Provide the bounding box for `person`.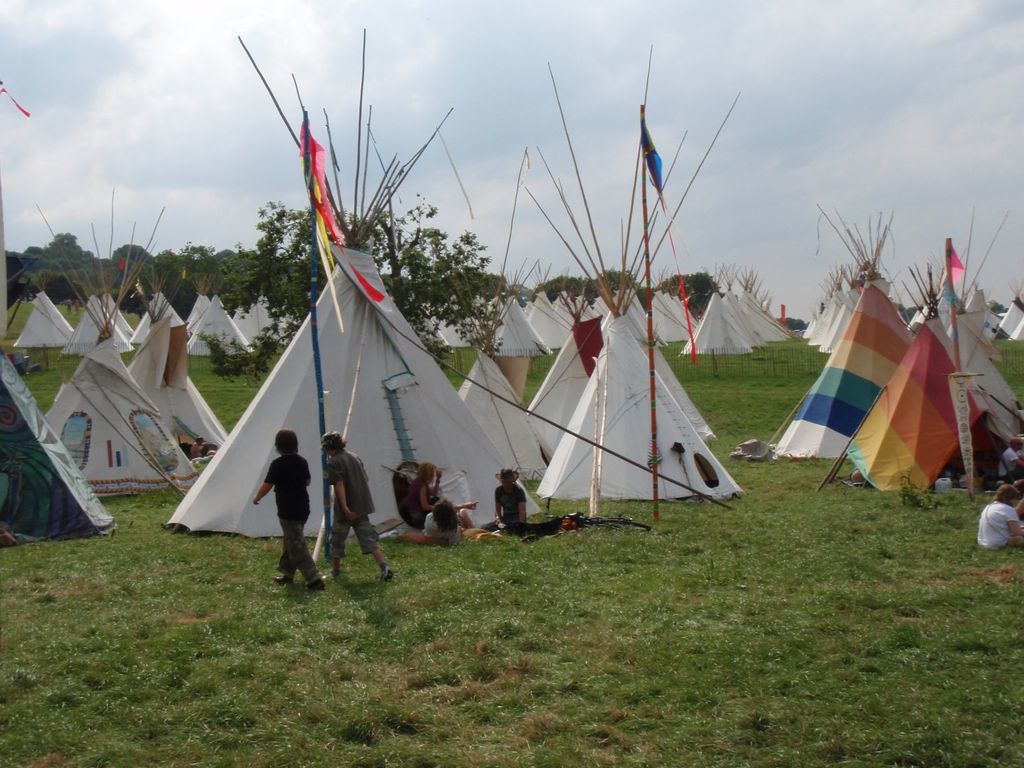
253, 425, 313, 585.
